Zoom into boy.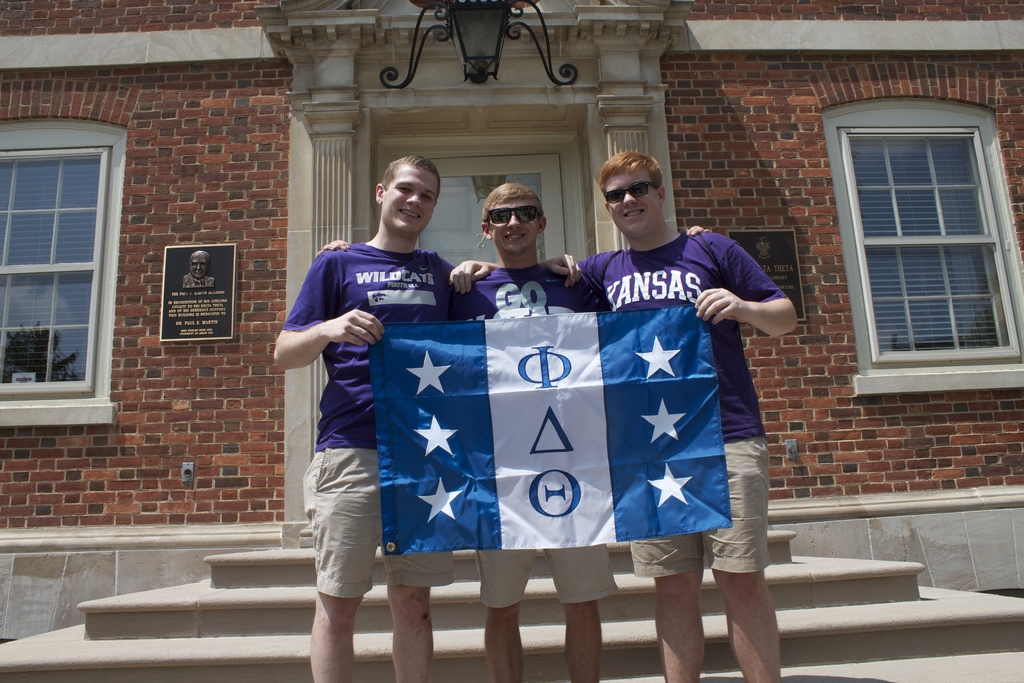
Zoom target: left=243, top=158, right=440, bottom=652.
